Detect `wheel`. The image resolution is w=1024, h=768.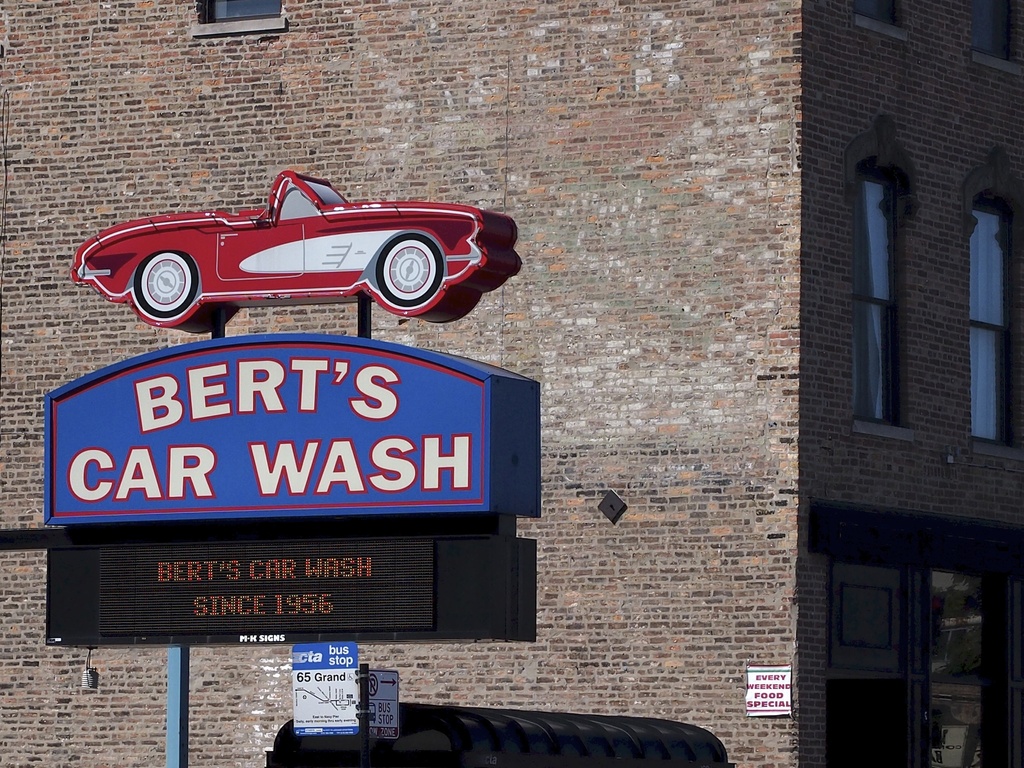
<region>367, 234, 446, 317</region>.
